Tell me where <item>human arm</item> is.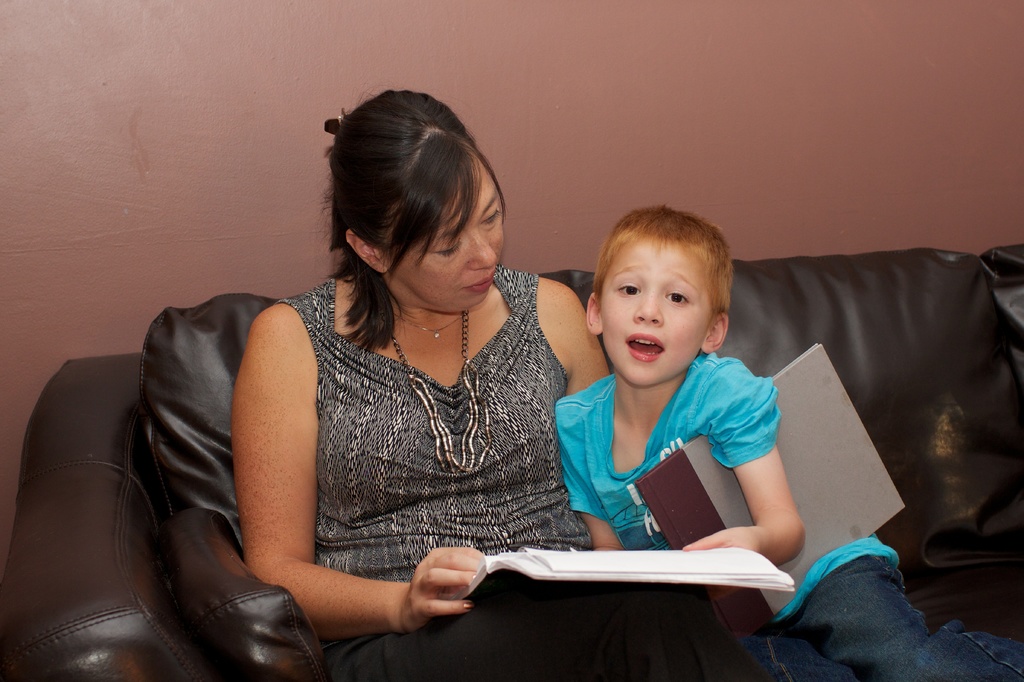
<item>human arm</item> is at detection(543, 271, 616, 404).
